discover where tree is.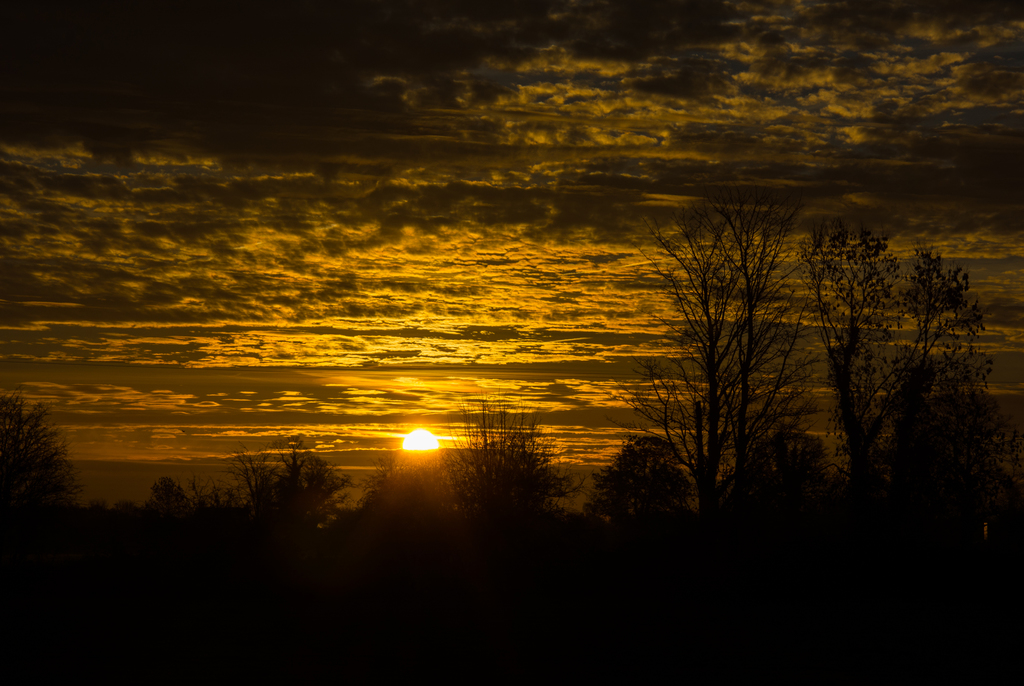
Discovered at bbox(241, 433, 344, 547).
